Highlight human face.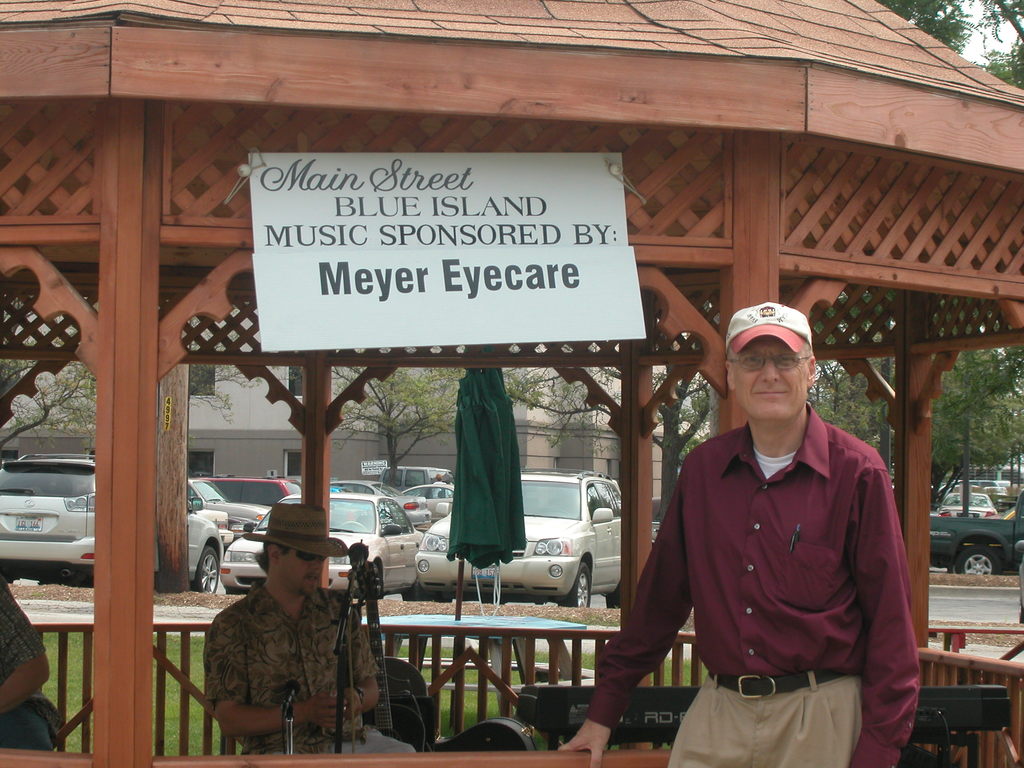
Highlighted region: rect(731, 333, 809, 420).
